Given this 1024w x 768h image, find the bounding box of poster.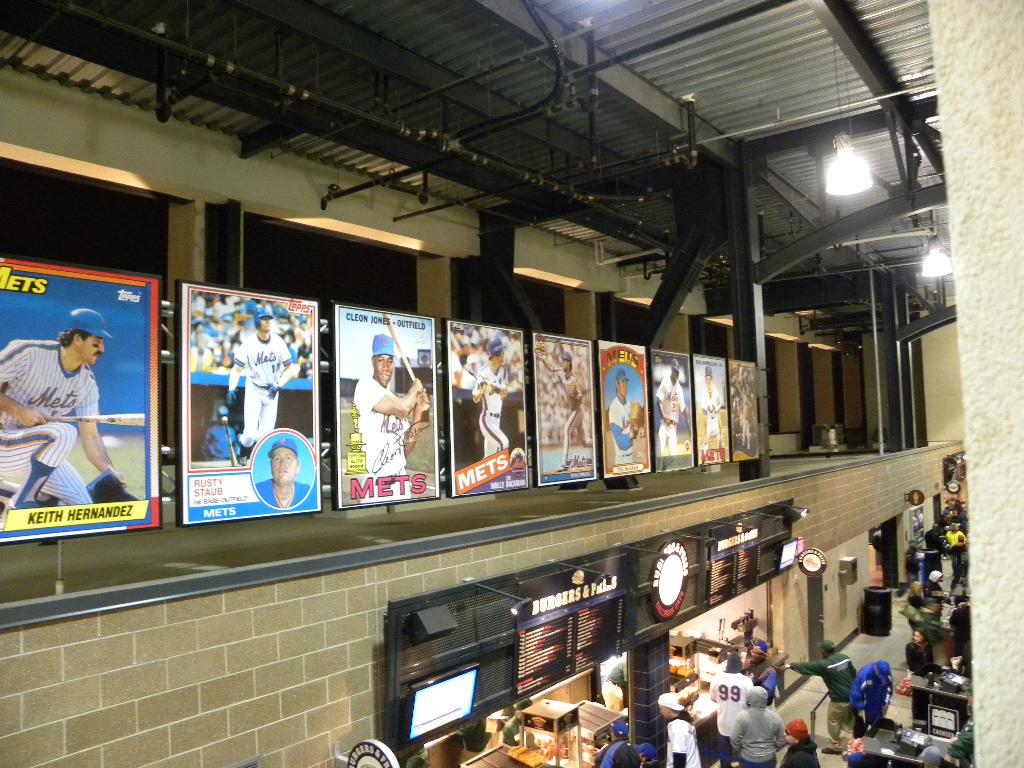
(left=724, top=359, right=760, bottom=463).
